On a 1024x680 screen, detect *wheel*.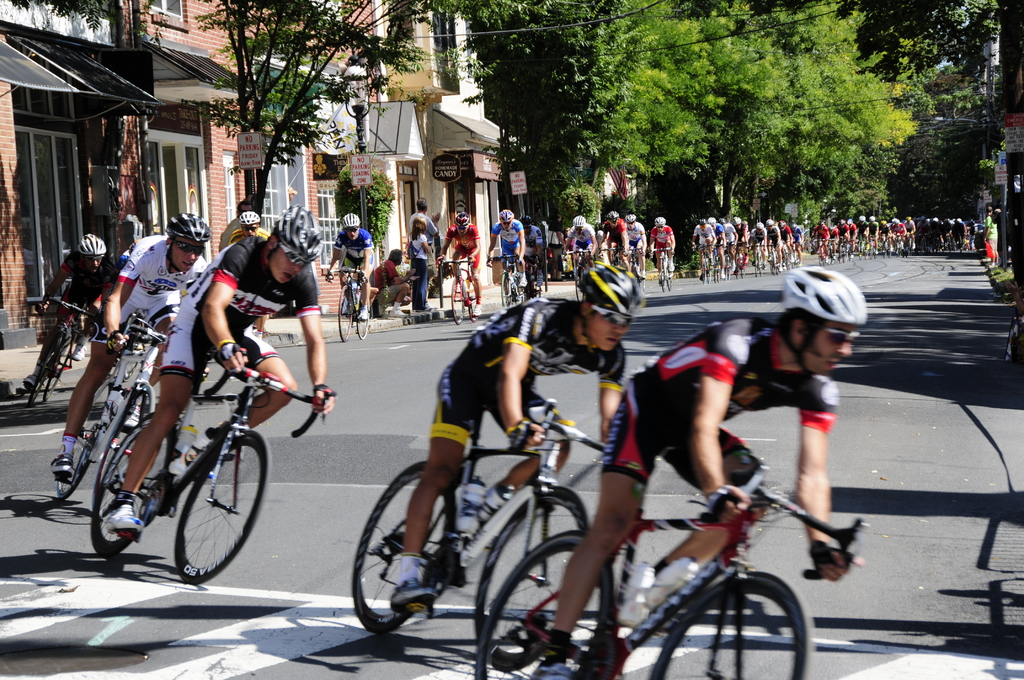
<region>53, 371, 120, 505</region>.
